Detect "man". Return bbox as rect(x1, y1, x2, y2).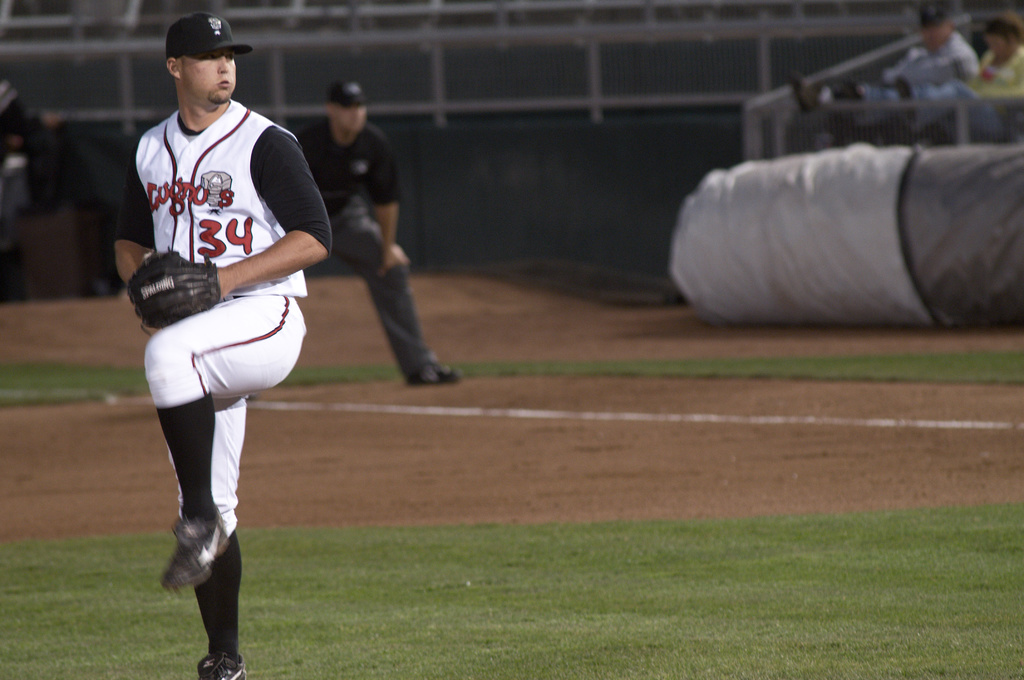
rect(842, 12, 1023, 116).
